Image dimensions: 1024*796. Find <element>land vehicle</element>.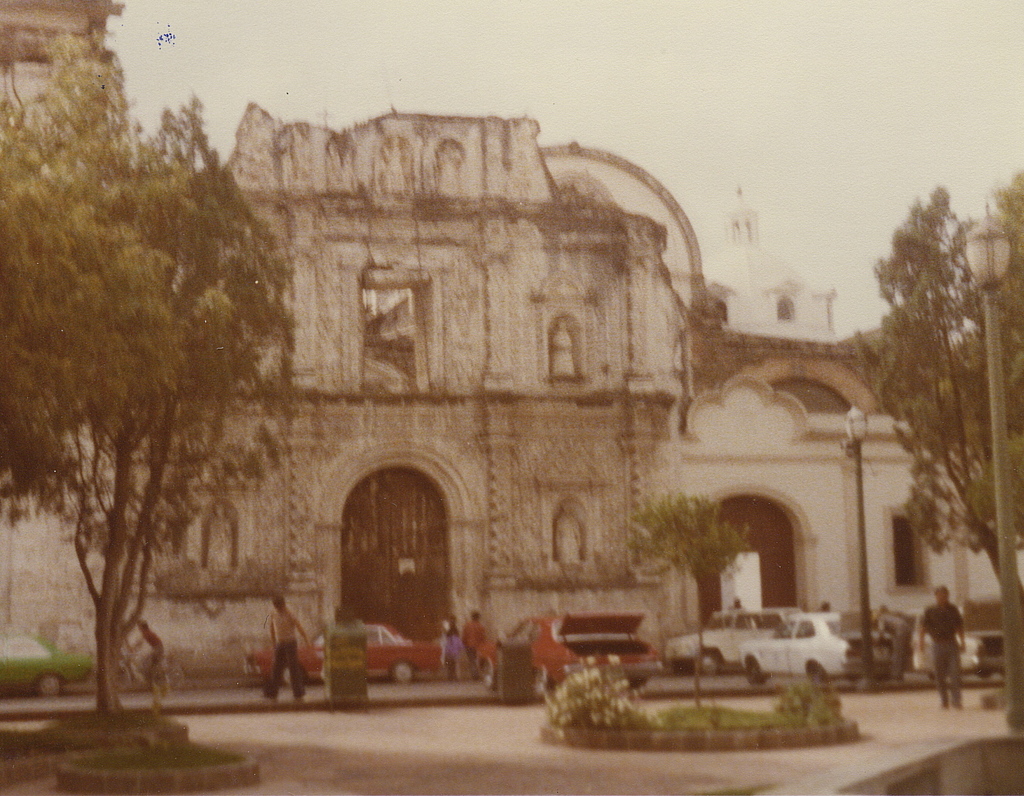
crop(740, 613, 865, 684).
